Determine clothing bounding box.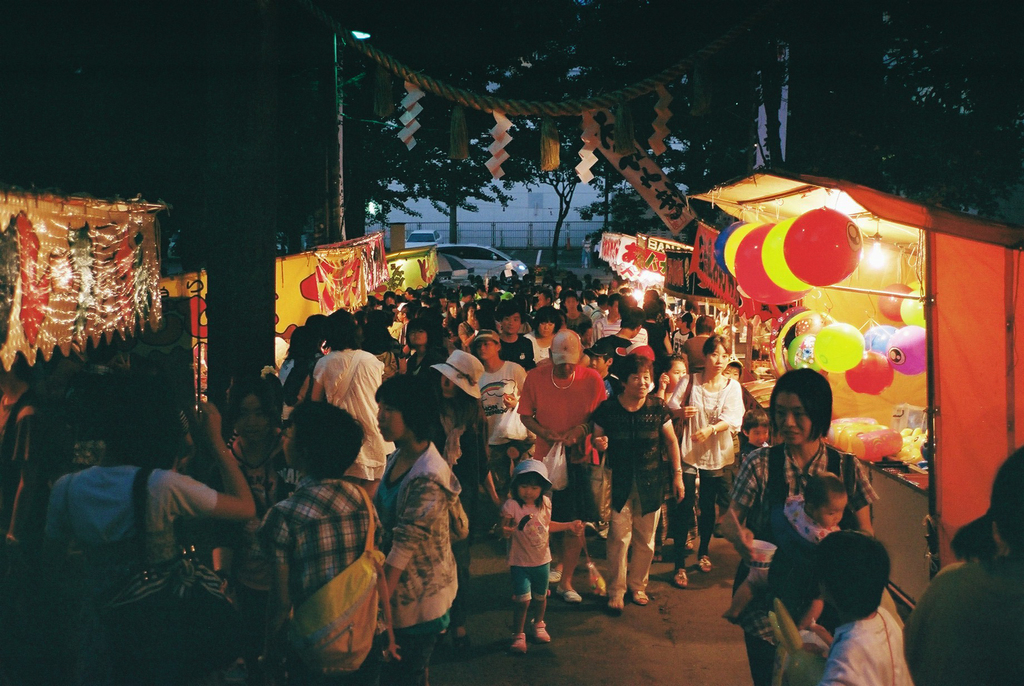
Determined: <box>515,368,608,457</box>.
